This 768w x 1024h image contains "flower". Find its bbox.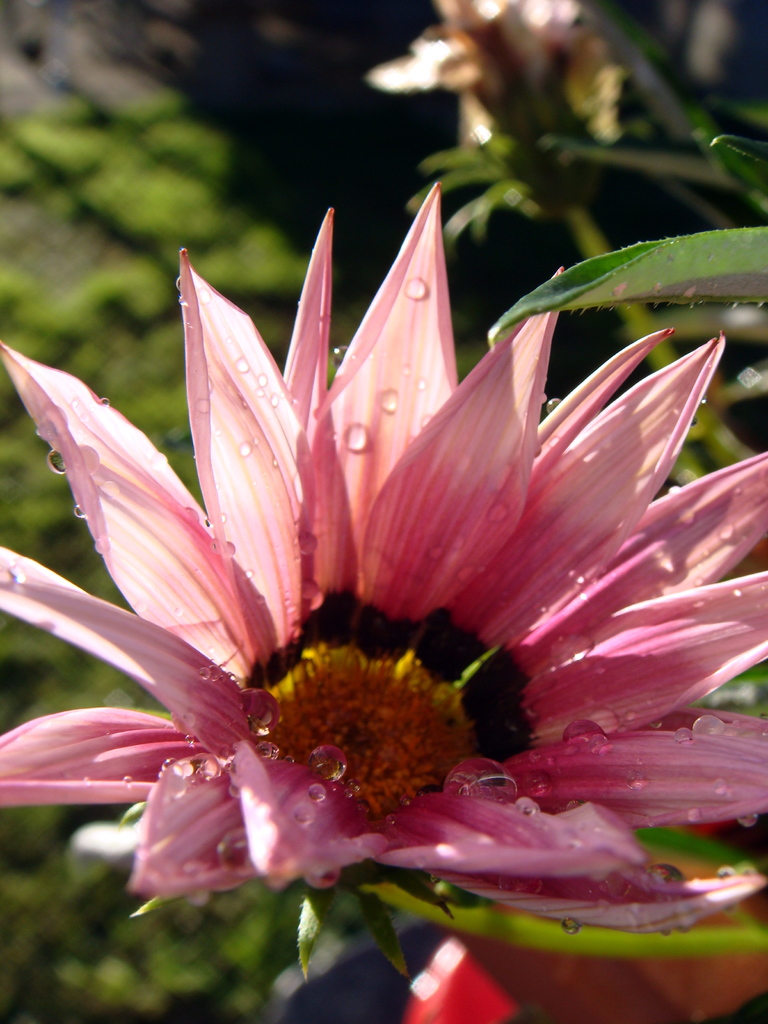
x1=362 y1=0 x2=611 y2=127.
